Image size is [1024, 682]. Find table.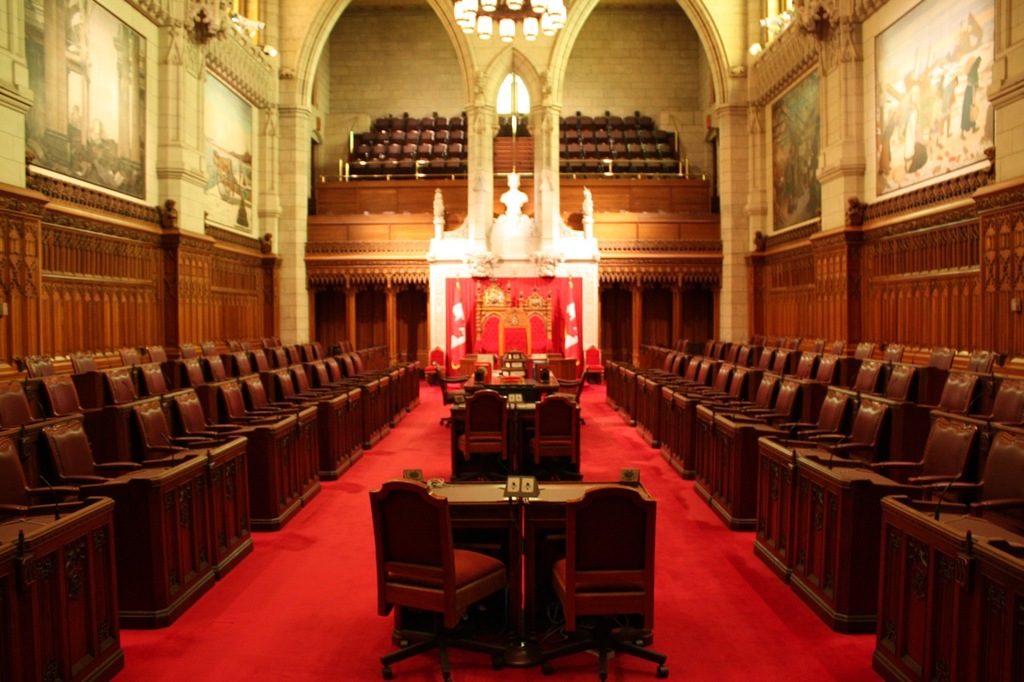
470/369/551/401.
